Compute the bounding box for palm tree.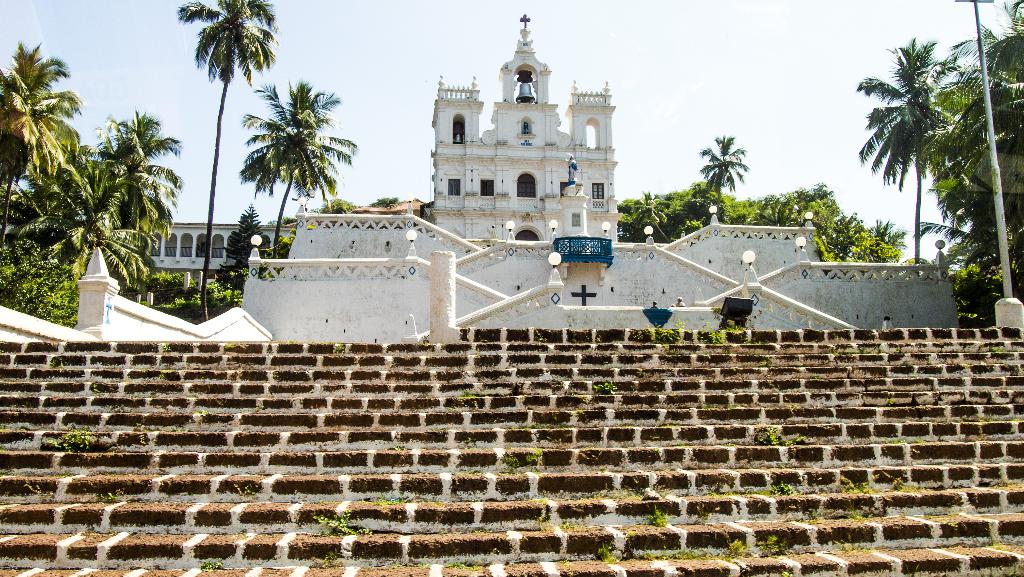
178/0/279/323.
